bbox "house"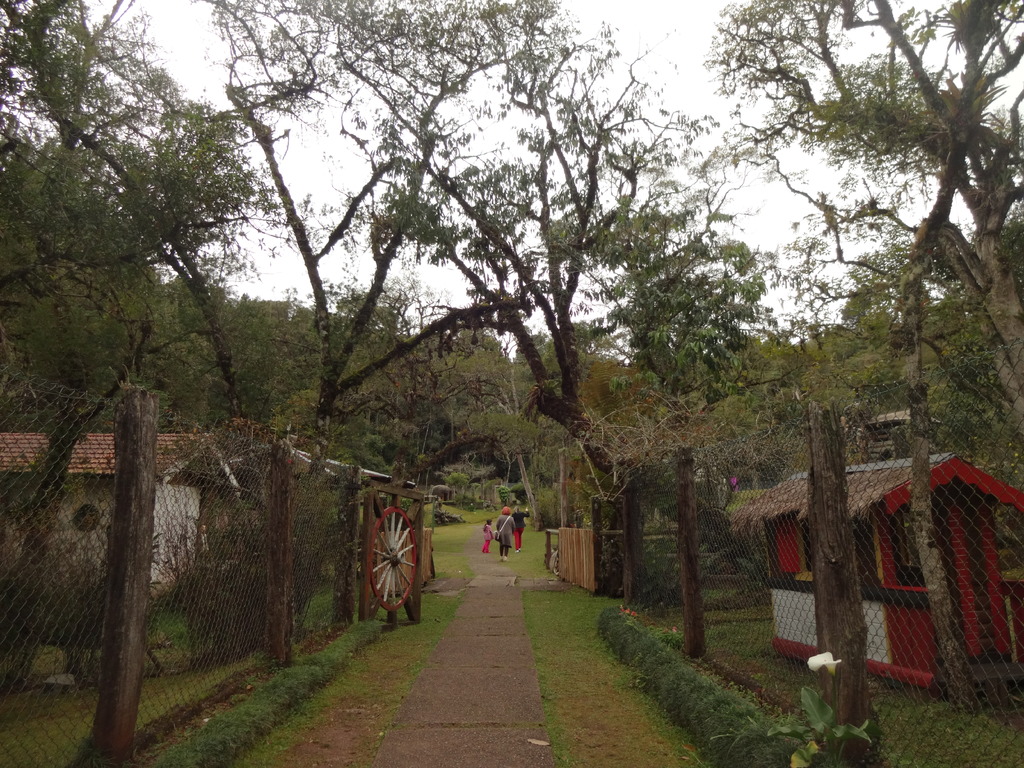
<box>7,429,237,585</box>
